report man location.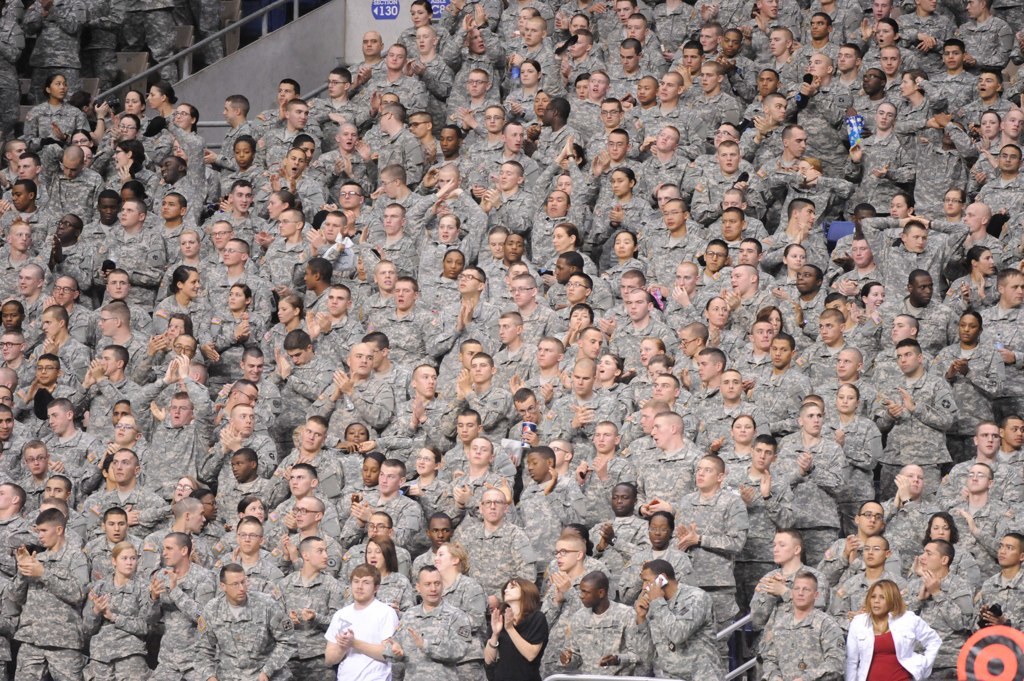
Report: pyautogui.locateOnScreen(828, 534, 906, 630).
